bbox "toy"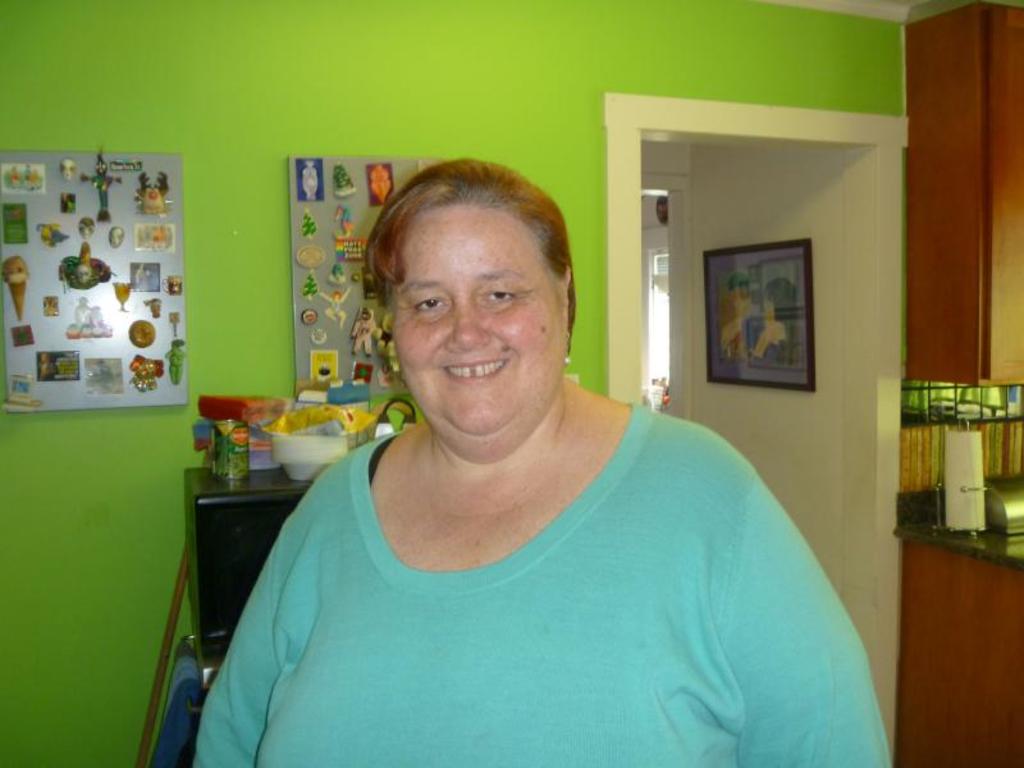
(left=334, top=234, right=375, bottom=265)
